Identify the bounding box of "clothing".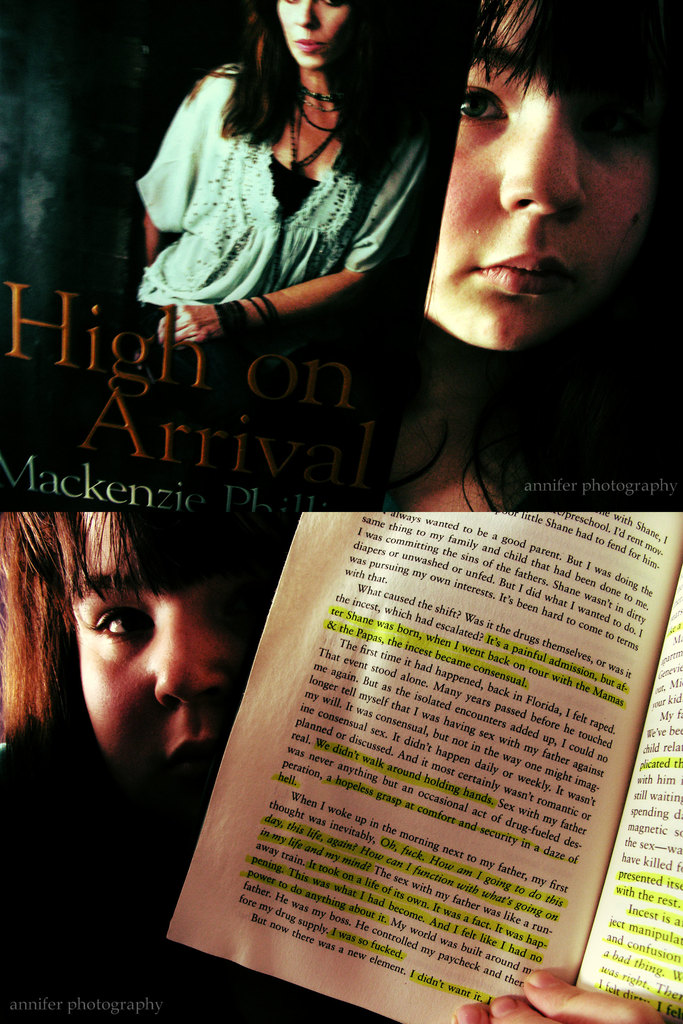
BBox(125, 40, 445, 334).
